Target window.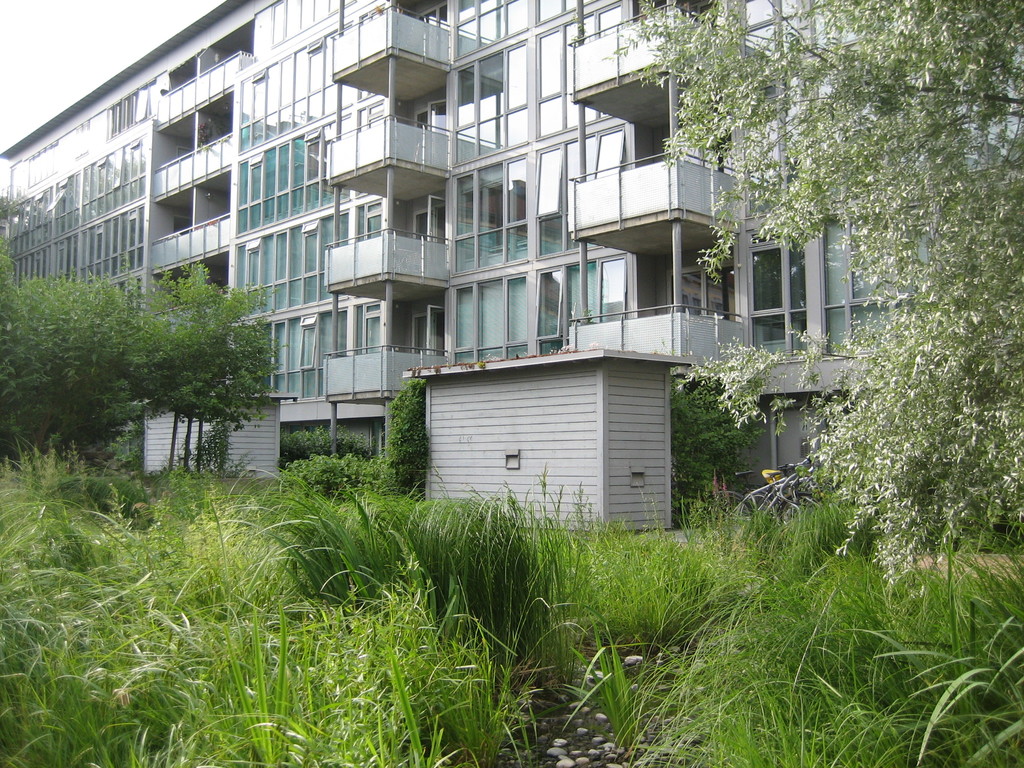
Target region: <bbox>136, 84, 147, 122</bbox>.
